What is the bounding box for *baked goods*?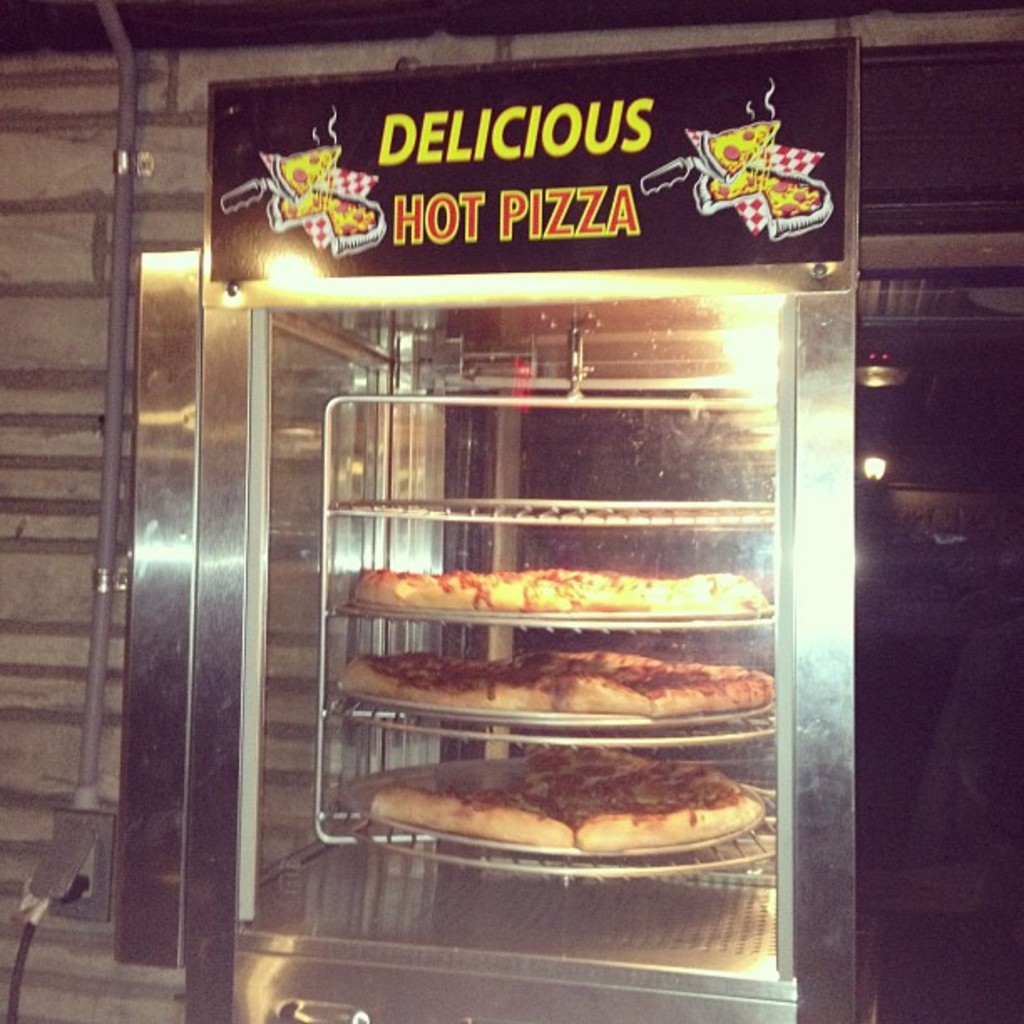
355:741:828:878.
